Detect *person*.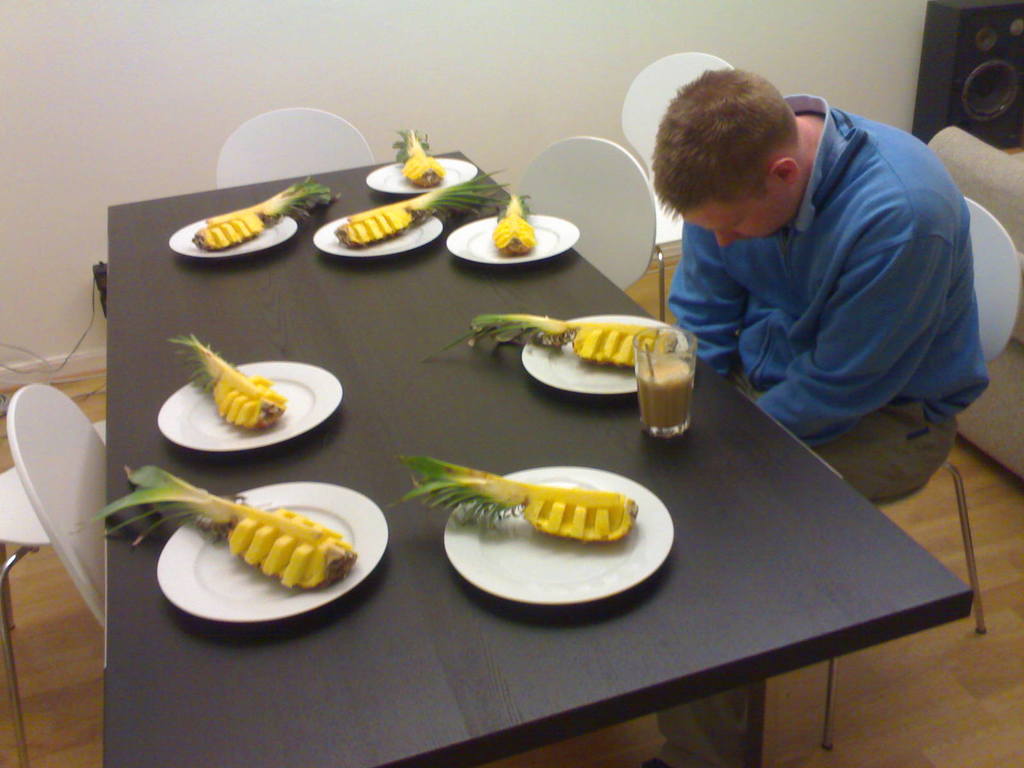
Detected at select_region(653, 68, 991, 767).
